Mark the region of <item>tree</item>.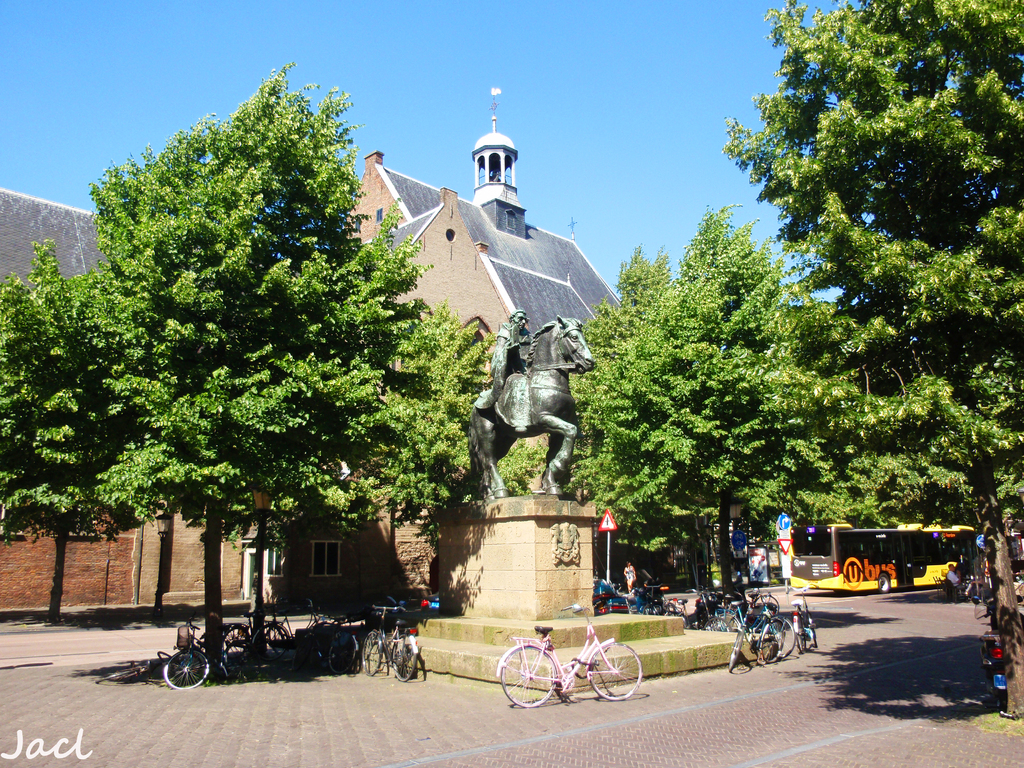
Region: (x1=0, y1=244, x2=197, y2=636).
